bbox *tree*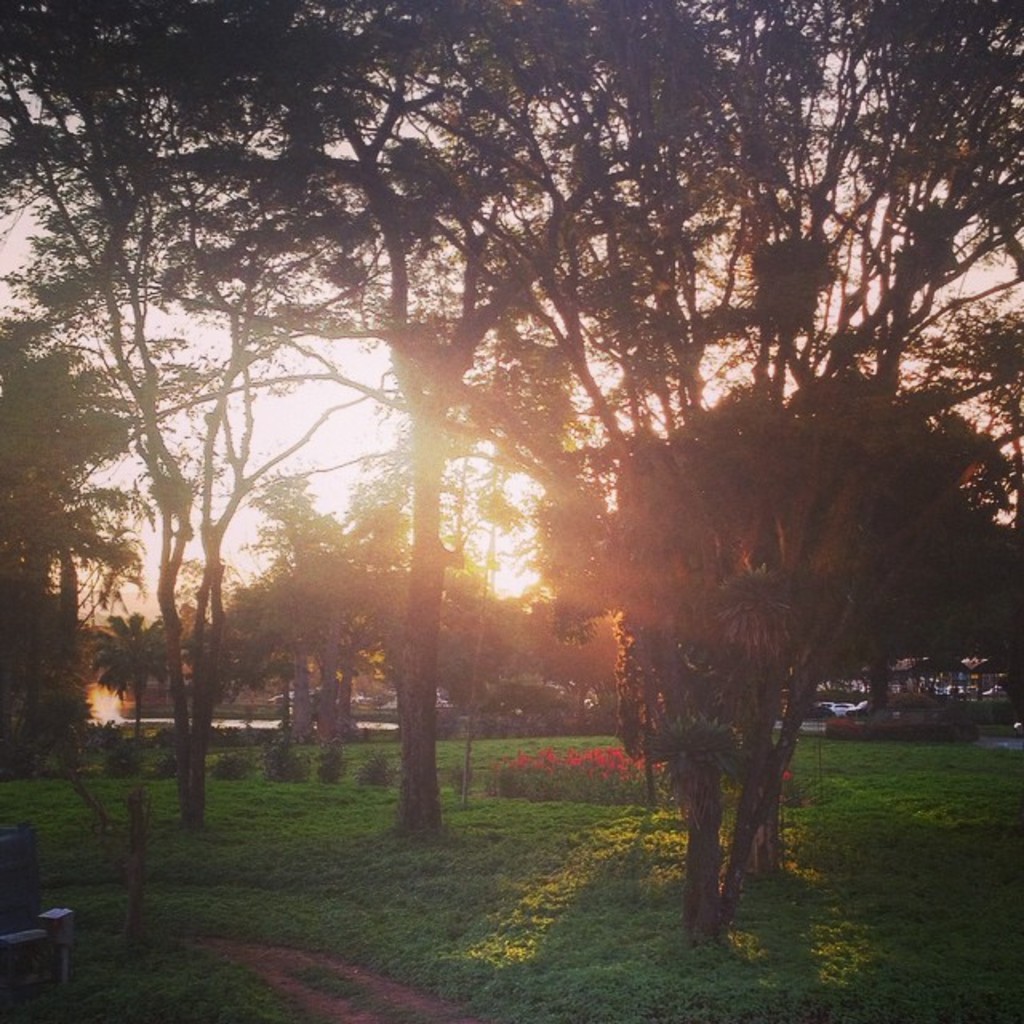
Rect(944, 309, 1022, 461)
